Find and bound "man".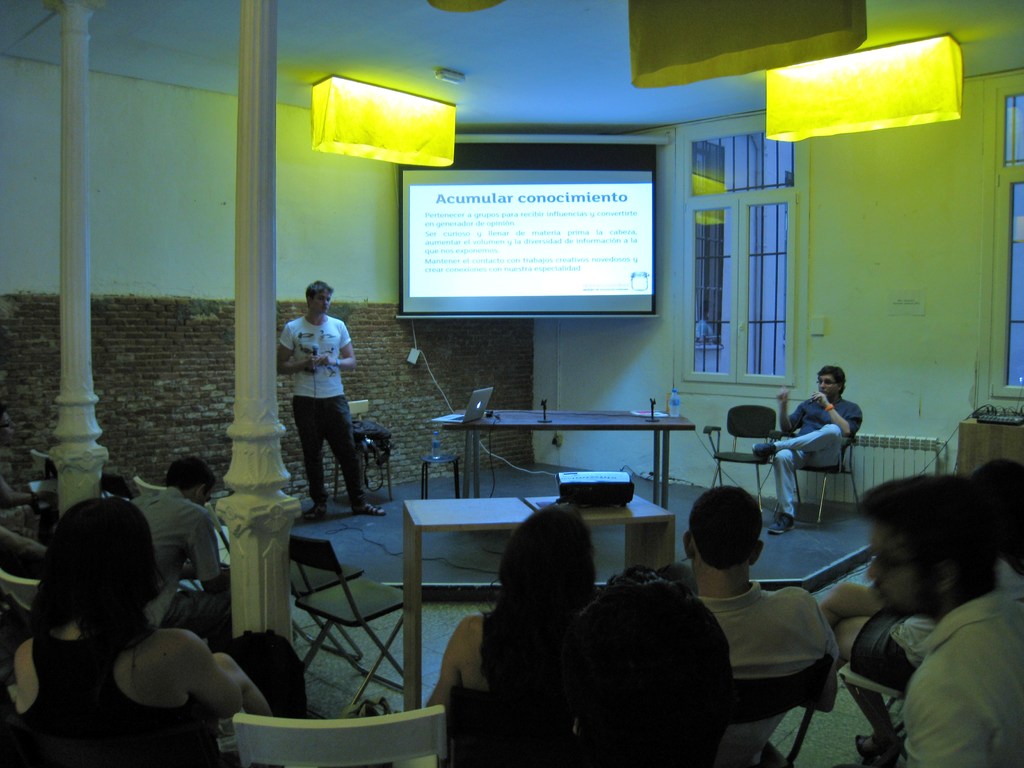
Bound: rect(851, 483, 1023, 758).
